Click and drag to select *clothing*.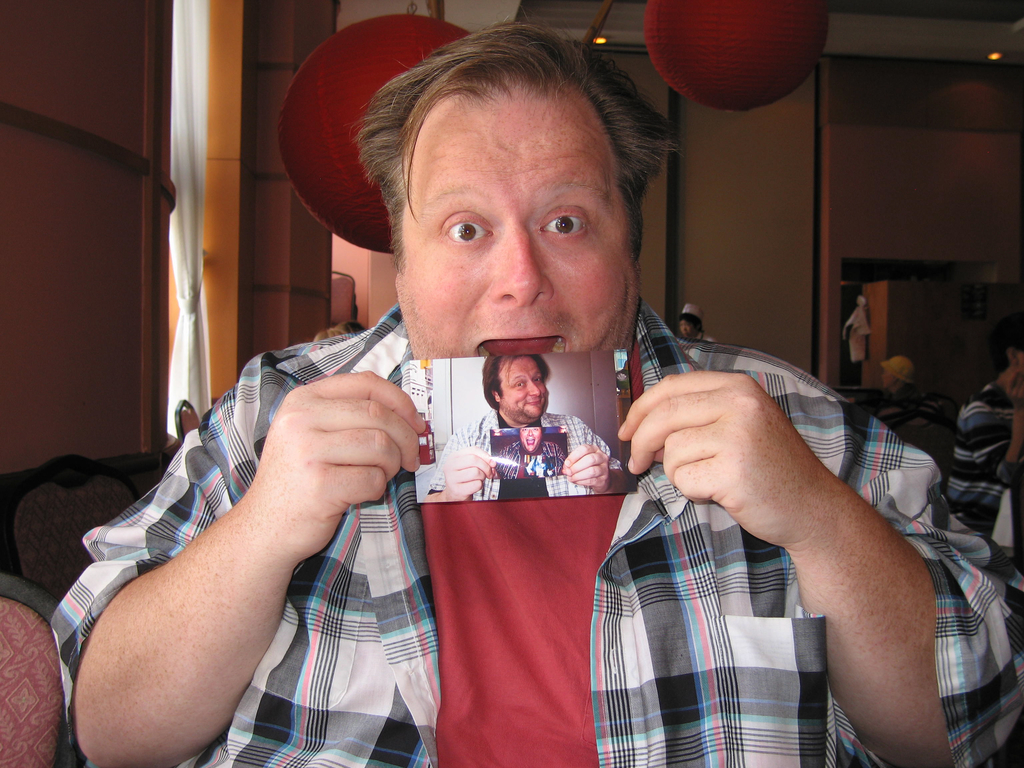
Selection: Rect(451, 410, 615, 497).
